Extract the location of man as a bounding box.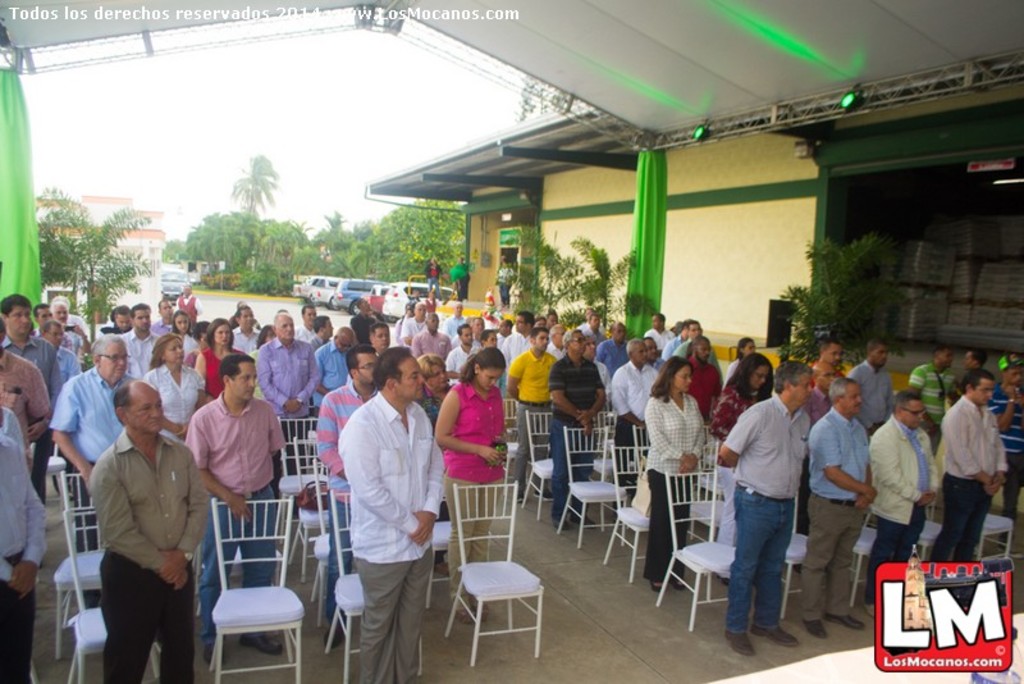
locate(365, 318, 394, 352).
